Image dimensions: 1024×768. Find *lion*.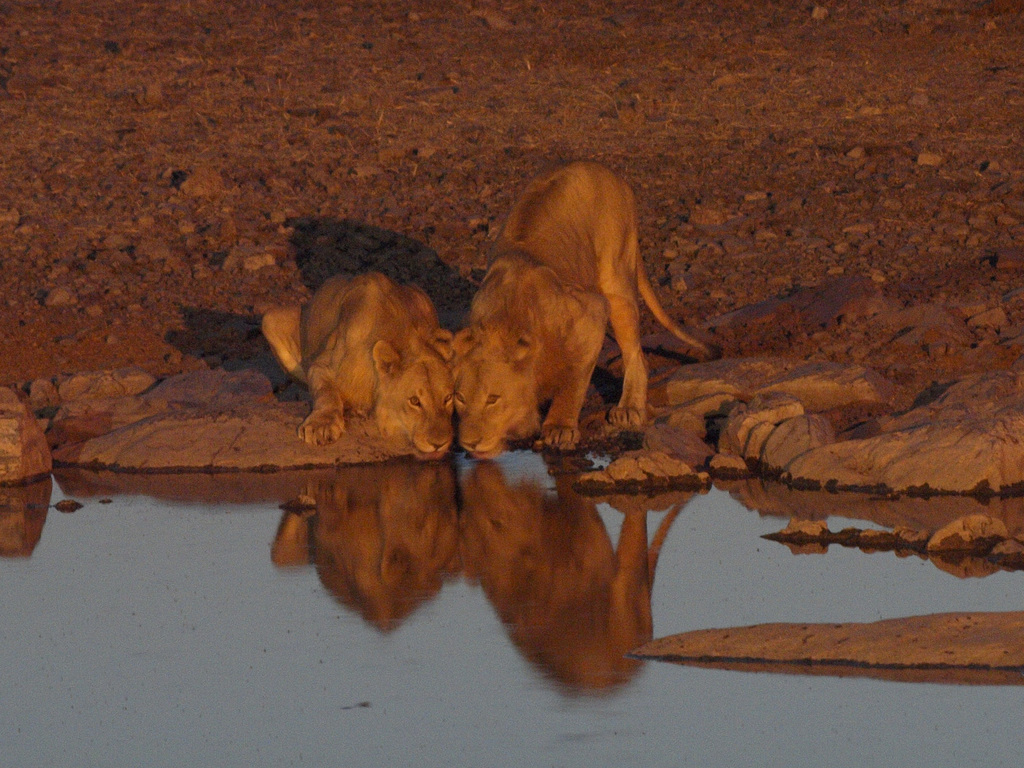
x1=454, y1=159, x2=724, y2=461.
